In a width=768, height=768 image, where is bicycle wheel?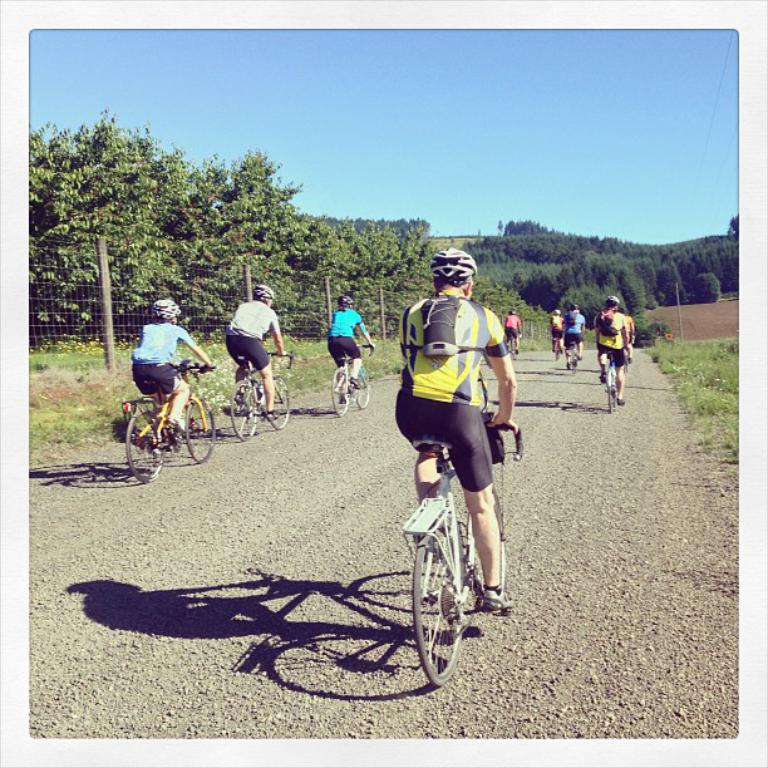
x1=123 y1=400 x2=169 y2=488.
